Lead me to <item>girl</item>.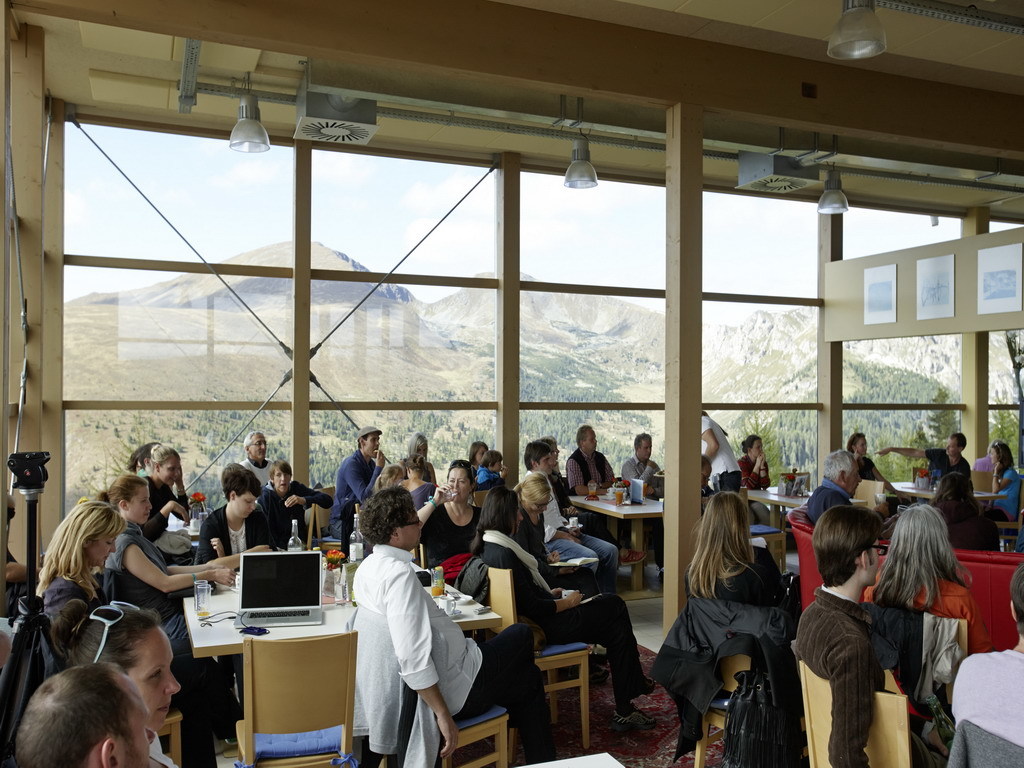
Lead to (987,442,1023,523).
